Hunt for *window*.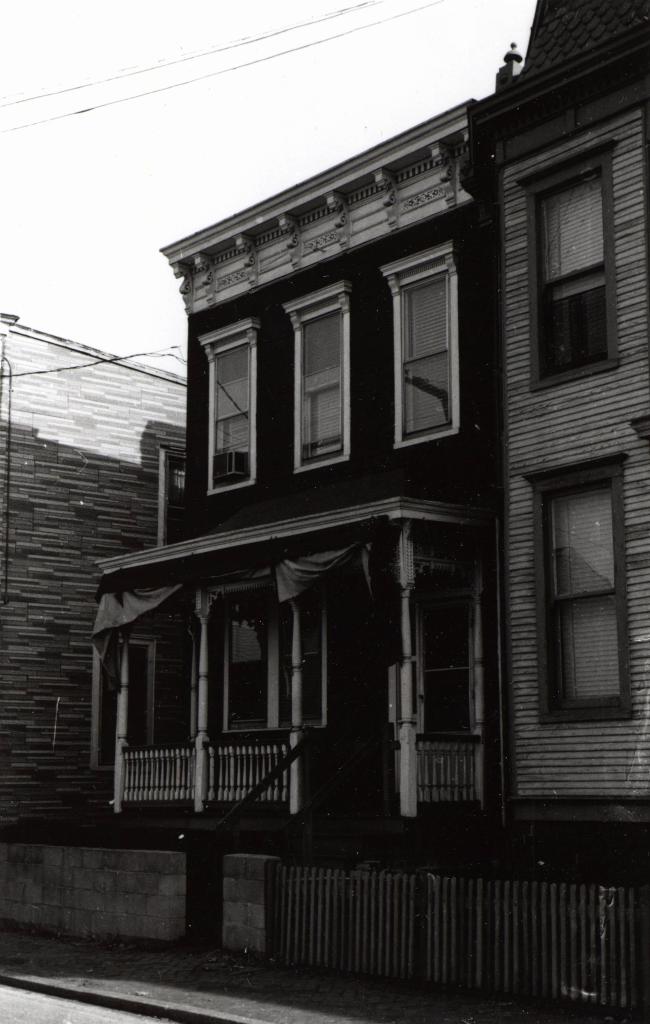
Hunted down at region(90, 584, 238, 746).
